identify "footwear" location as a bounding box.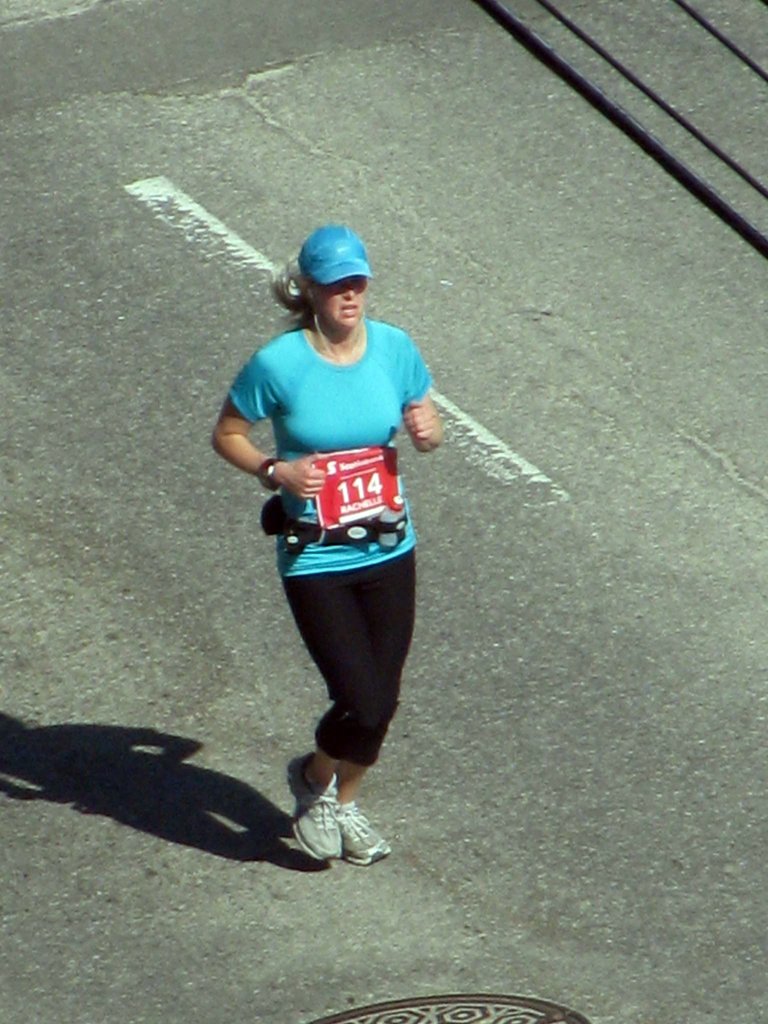
(x1=340, y1=798, x2=396, y2=868).
